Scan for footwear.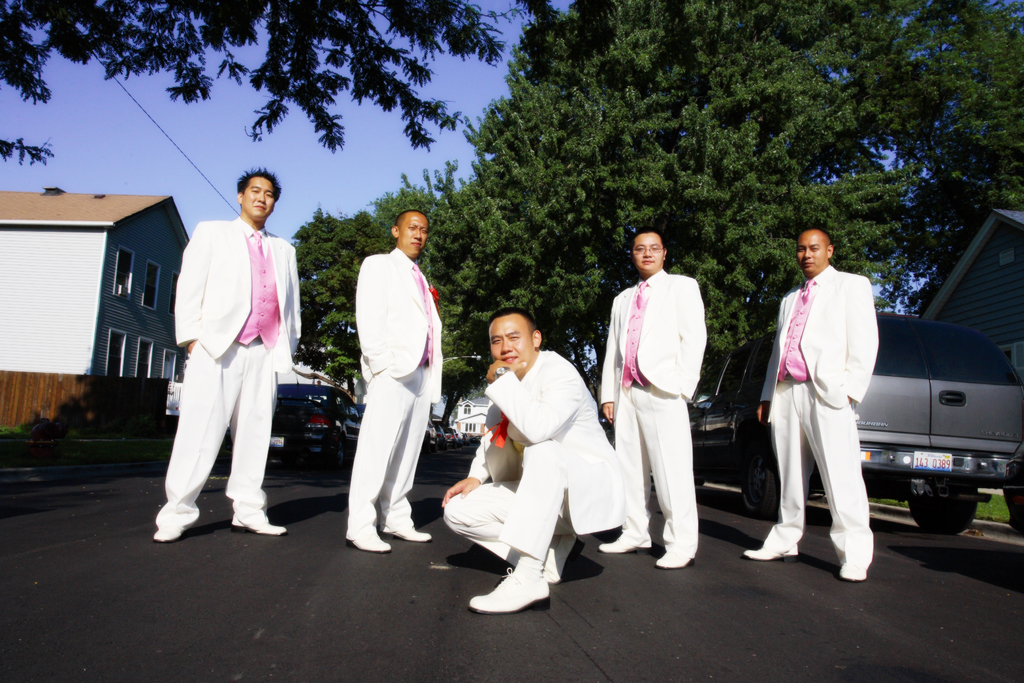
Scan result: (x1=383, y1=523, x2=433, y2=541).
